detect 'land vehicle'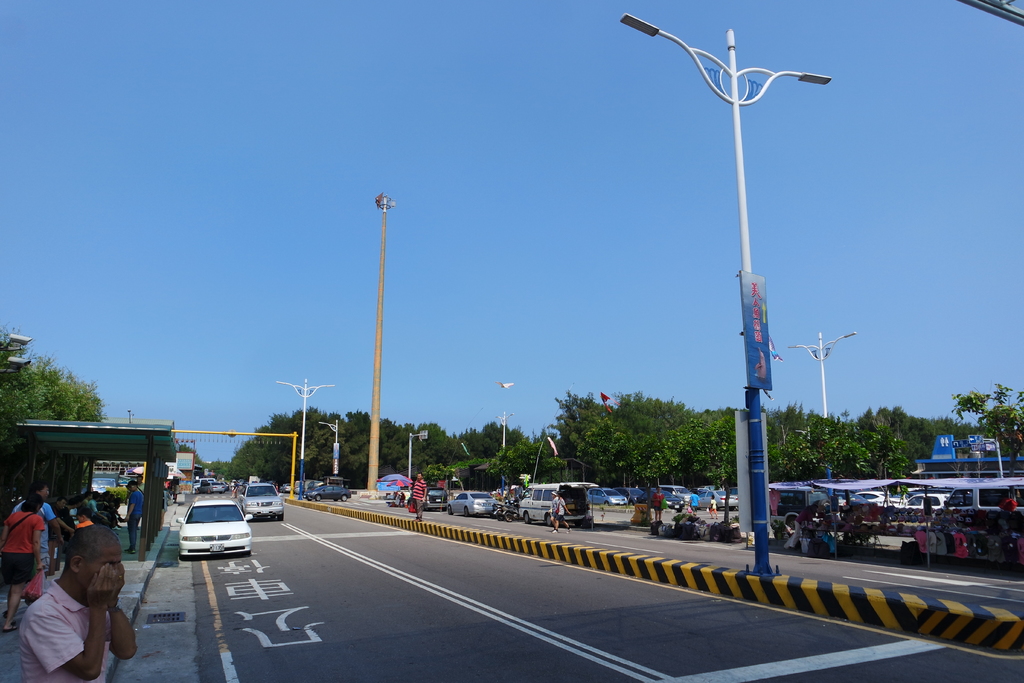
177 502 251 557
